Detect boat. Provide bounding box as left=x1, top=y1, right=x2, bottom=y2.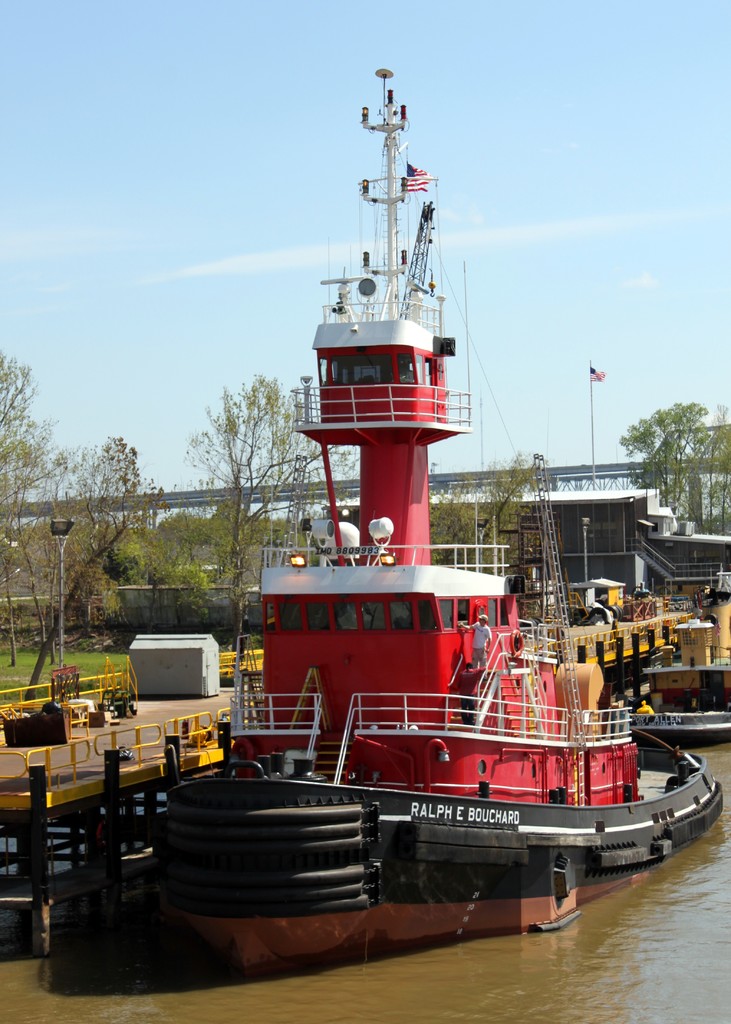
left=622, top=579, right=730, bottom=755.
